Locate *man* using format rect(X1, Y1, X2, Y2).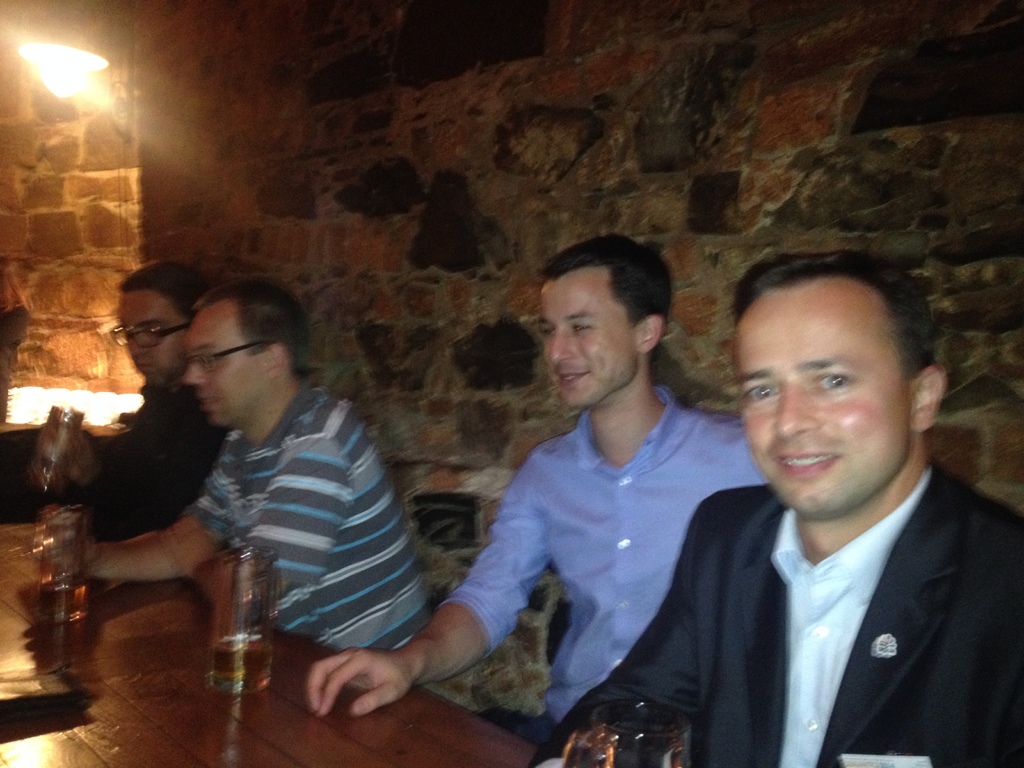
rect(57, 283, 441, 650).
